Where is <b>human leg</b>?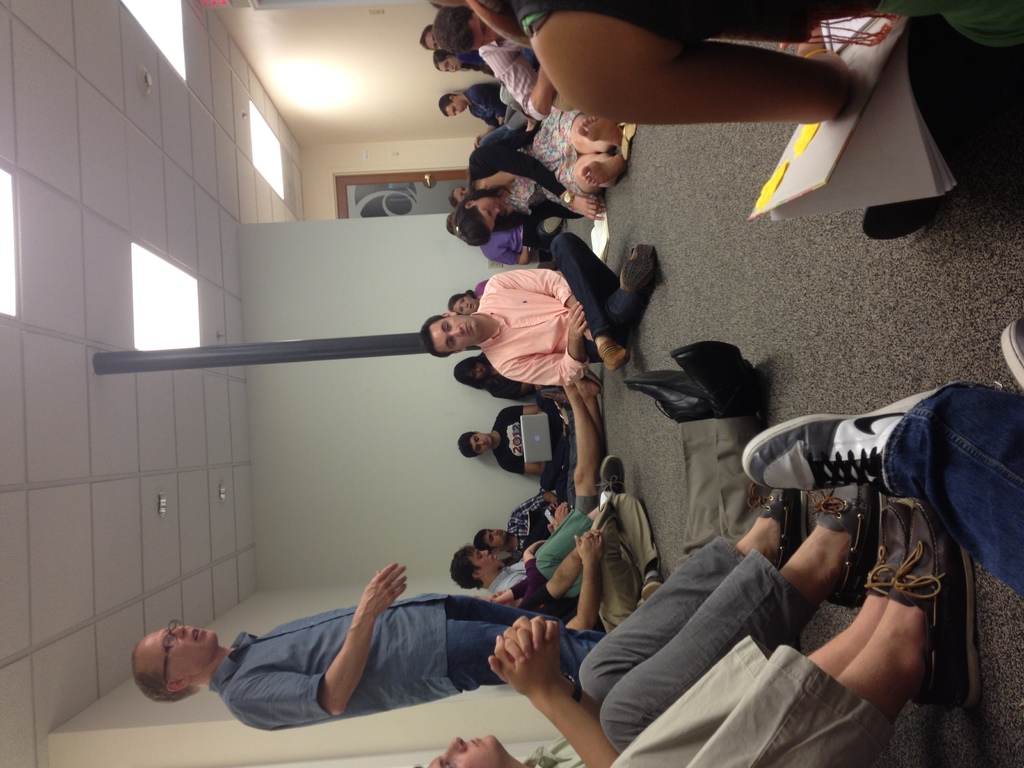
548/236/619/373.
